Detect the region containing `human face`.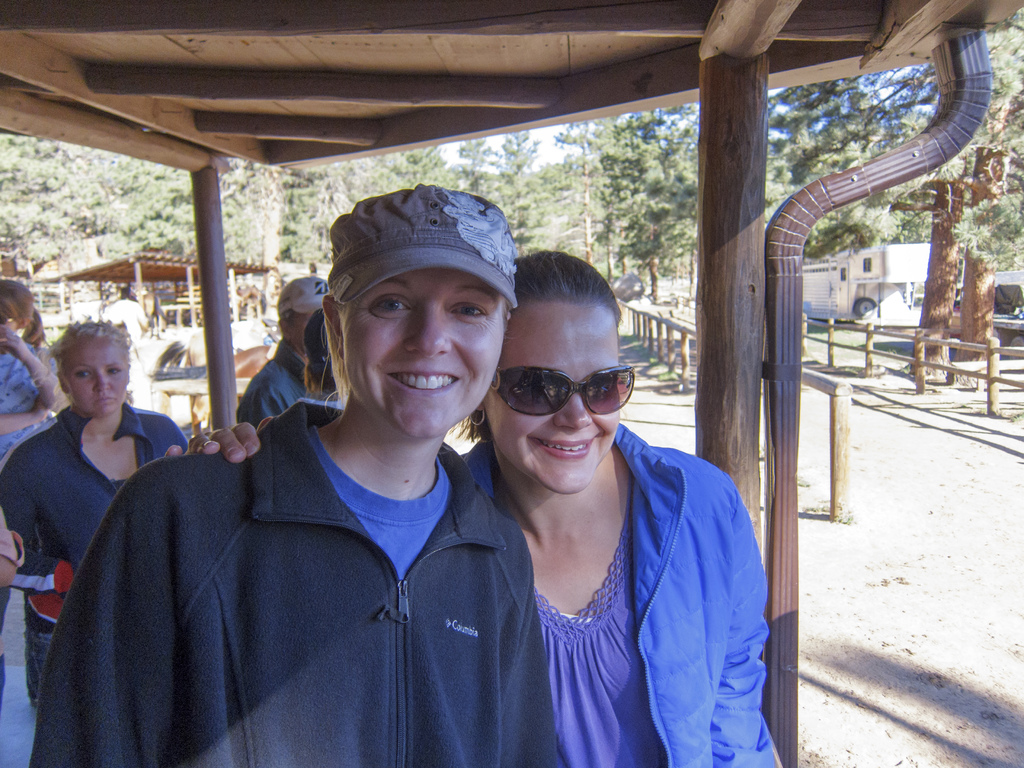
rect(488, 297, 625, 495).
